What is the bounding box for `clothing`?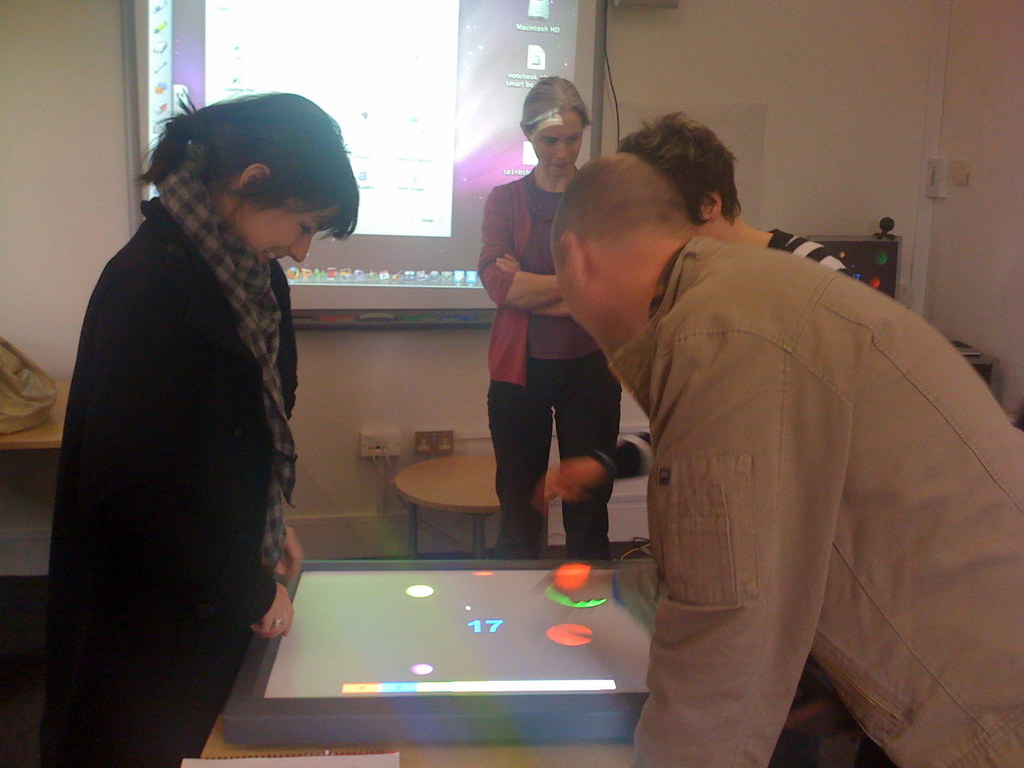
select_region(479, 163, 616, 556).
